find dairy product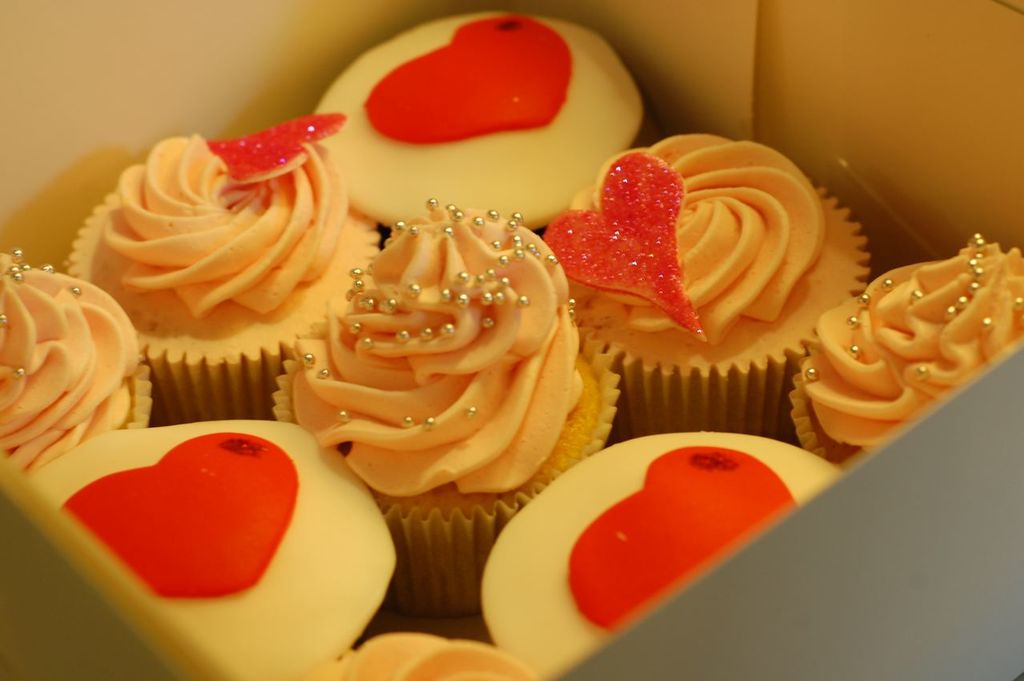
[309, 10, 632, 219]
